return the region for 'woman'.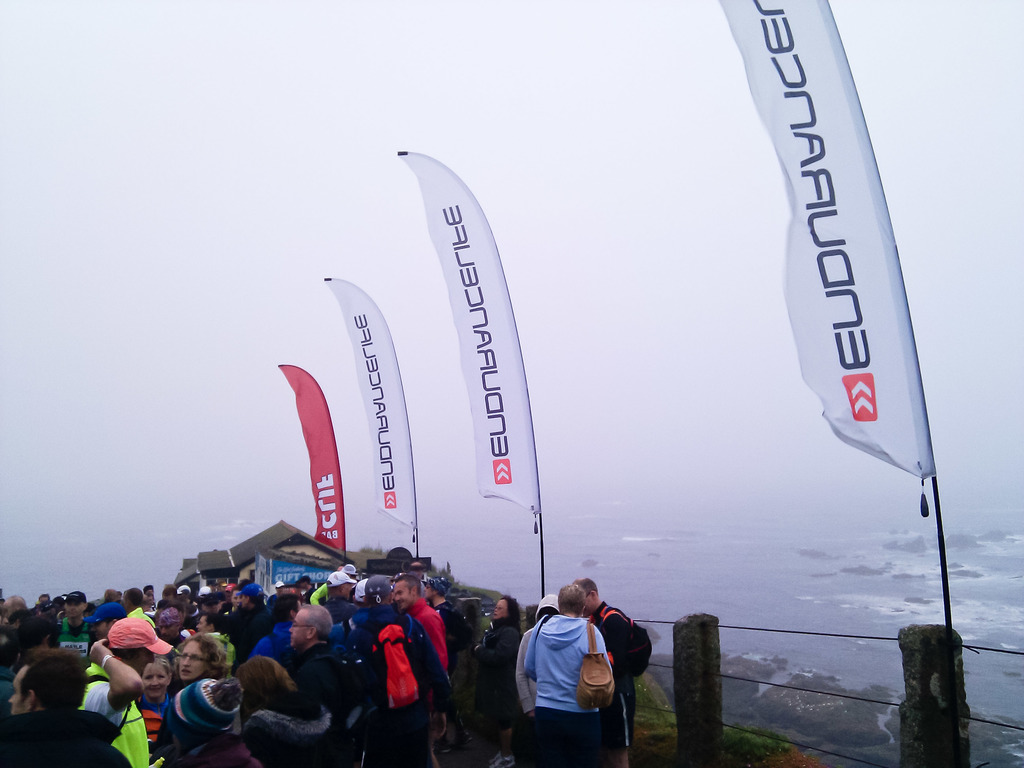
detection(476, 594, 524, 767).
